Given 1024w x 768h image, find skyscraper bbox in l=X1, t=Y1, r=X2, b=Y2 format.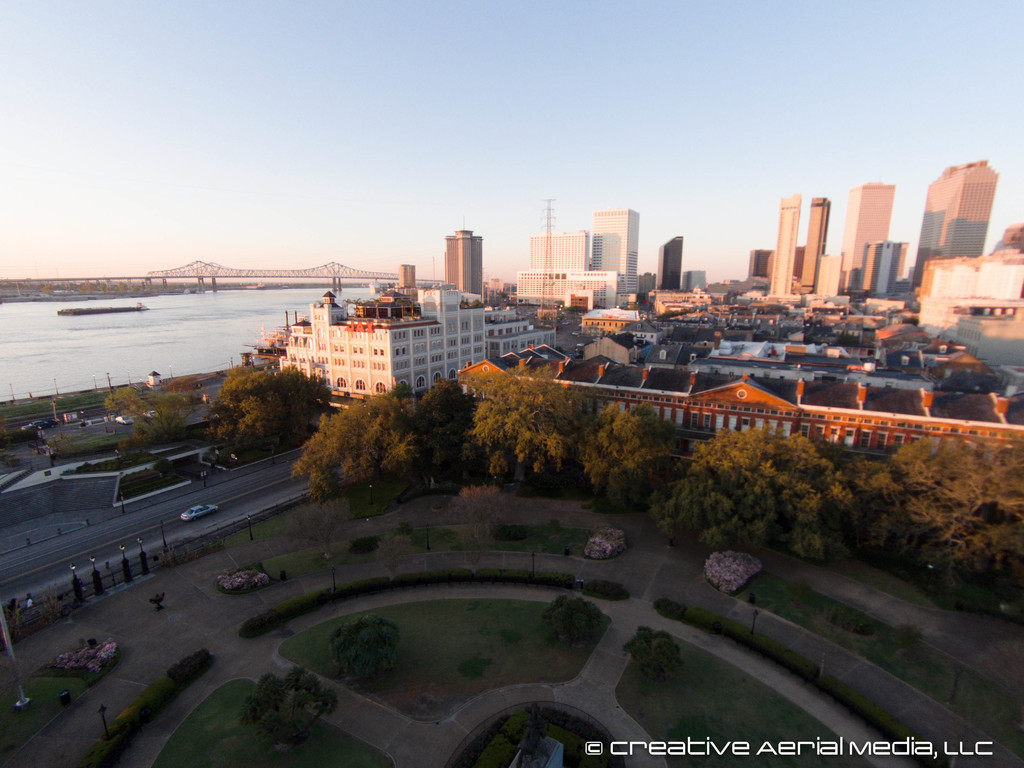
l=585, t=208, r=639, b=300.
